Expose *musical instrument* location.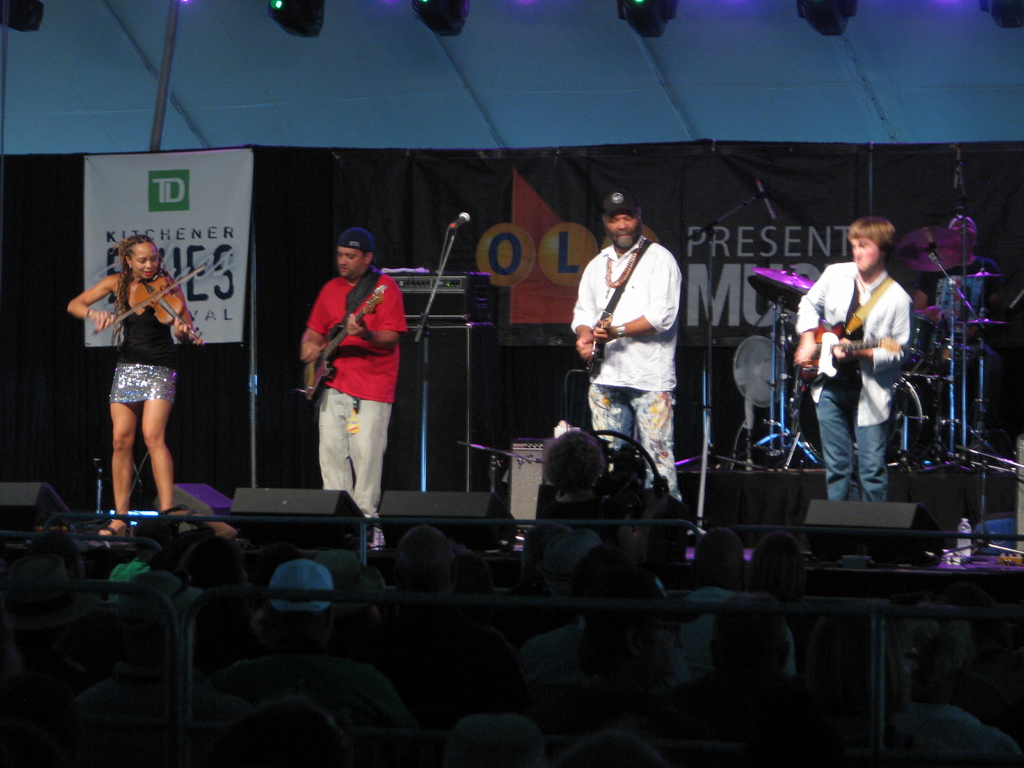
Exposed at (x1=888, y1=220, x2=975, y2=271).
